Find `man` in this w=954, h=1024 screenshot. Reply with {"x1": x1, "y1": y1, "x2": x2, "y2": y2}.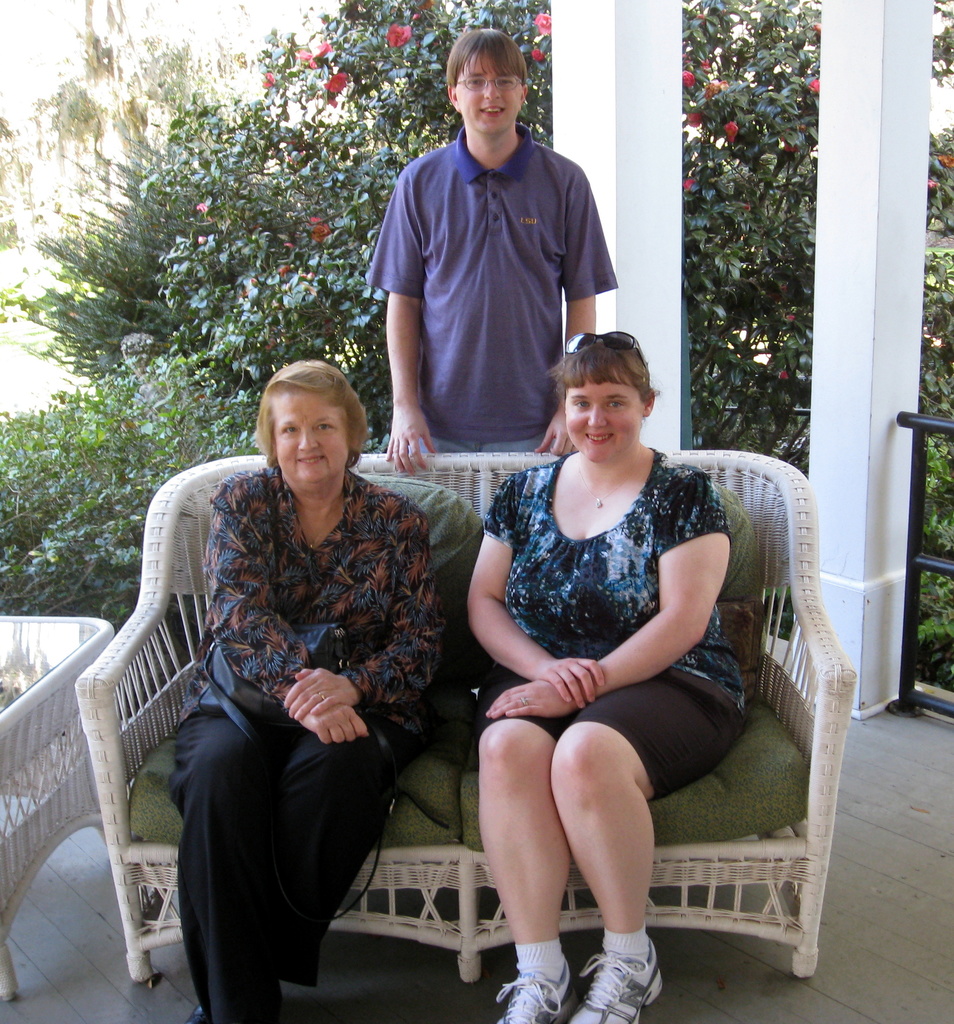
{"x1": 362, "y1": 60, "x2": 628, "y2": 500}.
